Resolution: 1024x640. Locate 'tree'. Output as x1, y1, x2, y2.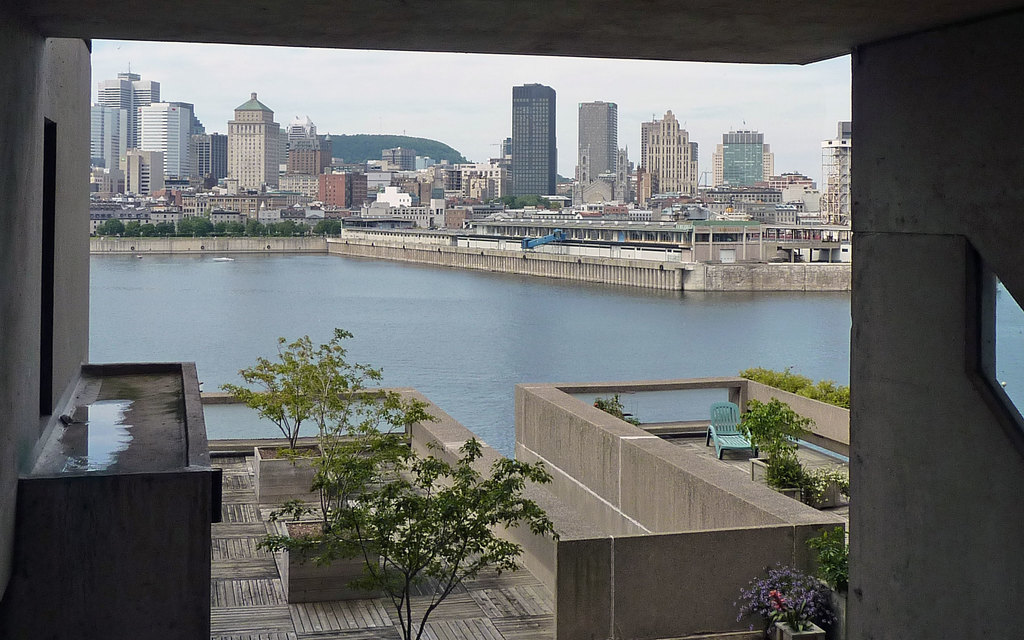
223, 329, 380, 464.
